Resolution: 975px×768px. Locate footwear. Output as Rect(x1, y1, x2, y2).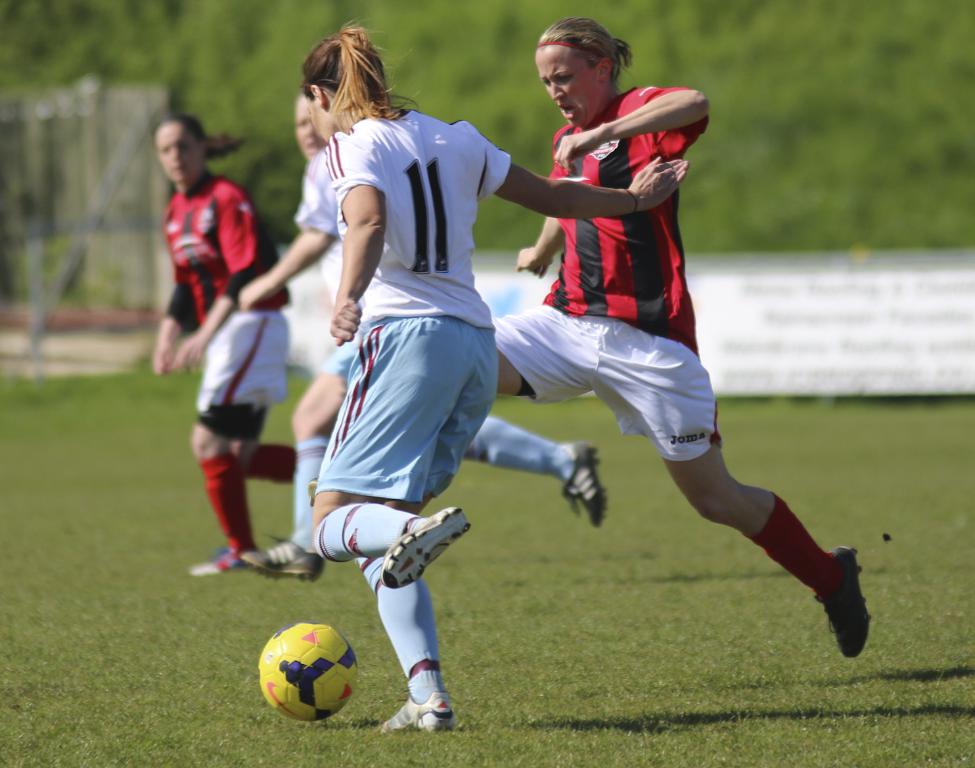
Rect(372, 690, 454, 736).
